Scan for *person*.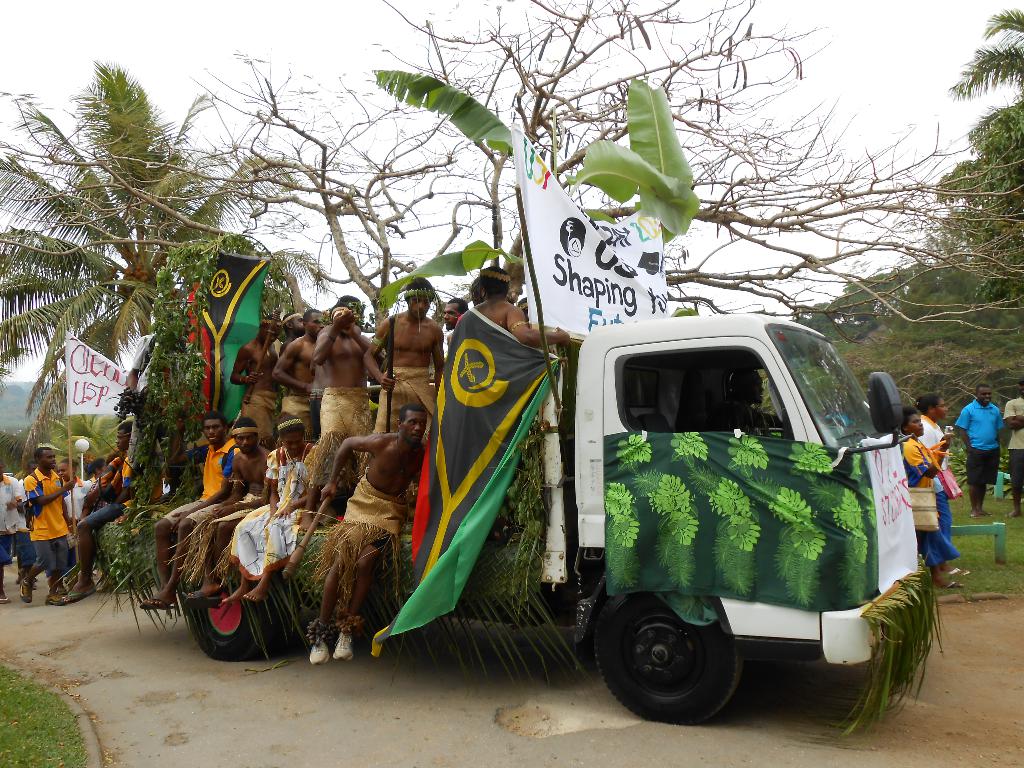
Scan result: [x1=952, y1=381, x2=999, y2=513].
